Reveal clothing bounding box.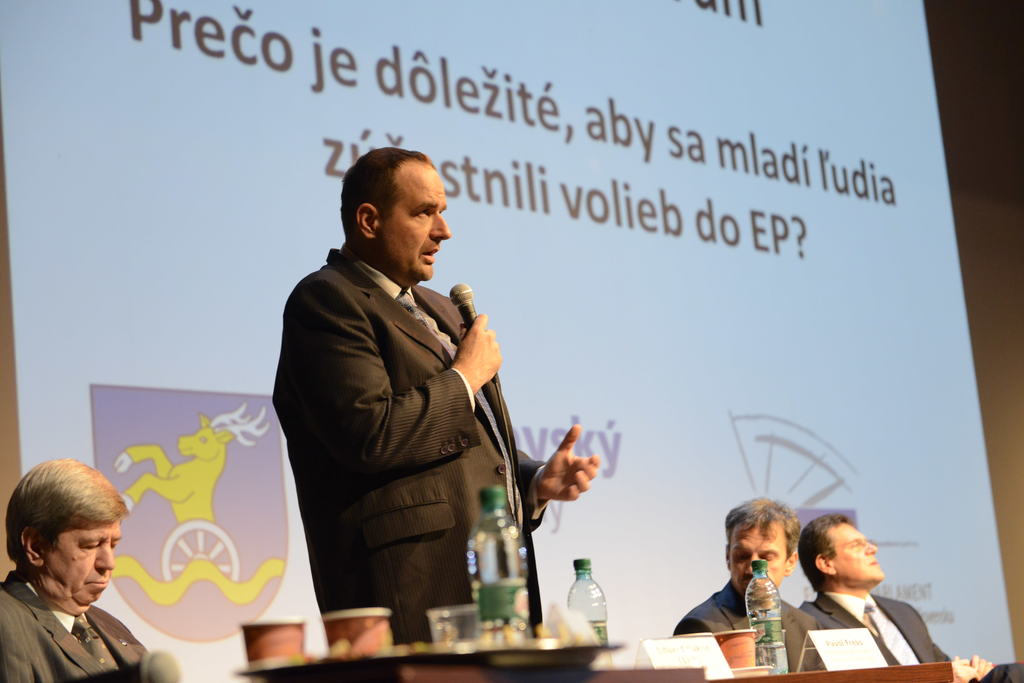
Revealed: 804 586 954 663.
